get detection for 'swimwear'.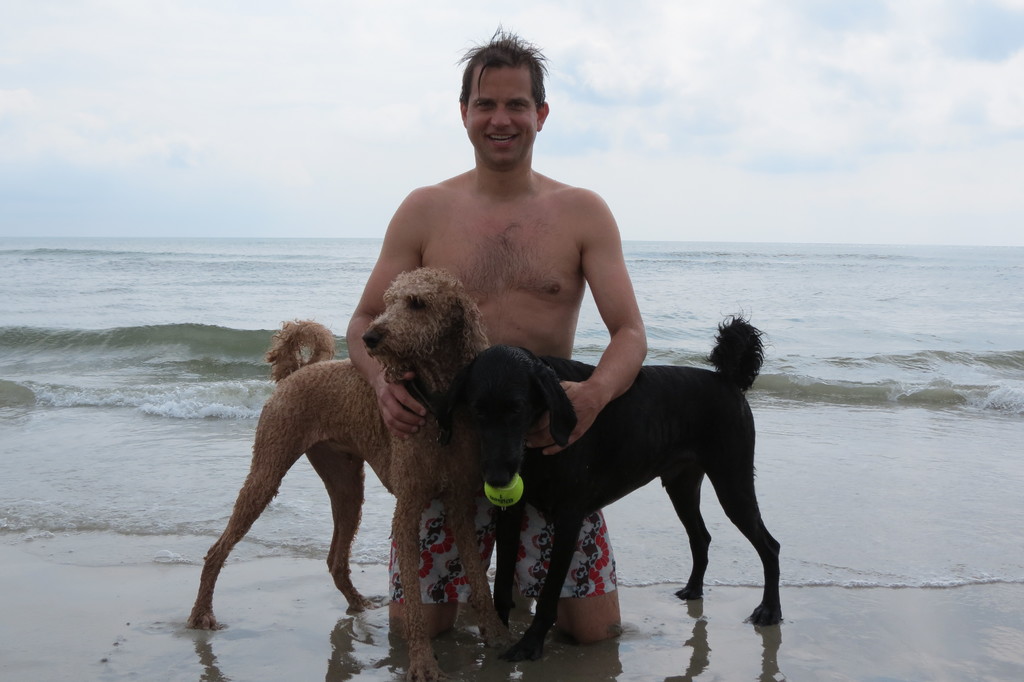
Detection: pyautogui.locateOnScreen(381, 494, 622, 609).
